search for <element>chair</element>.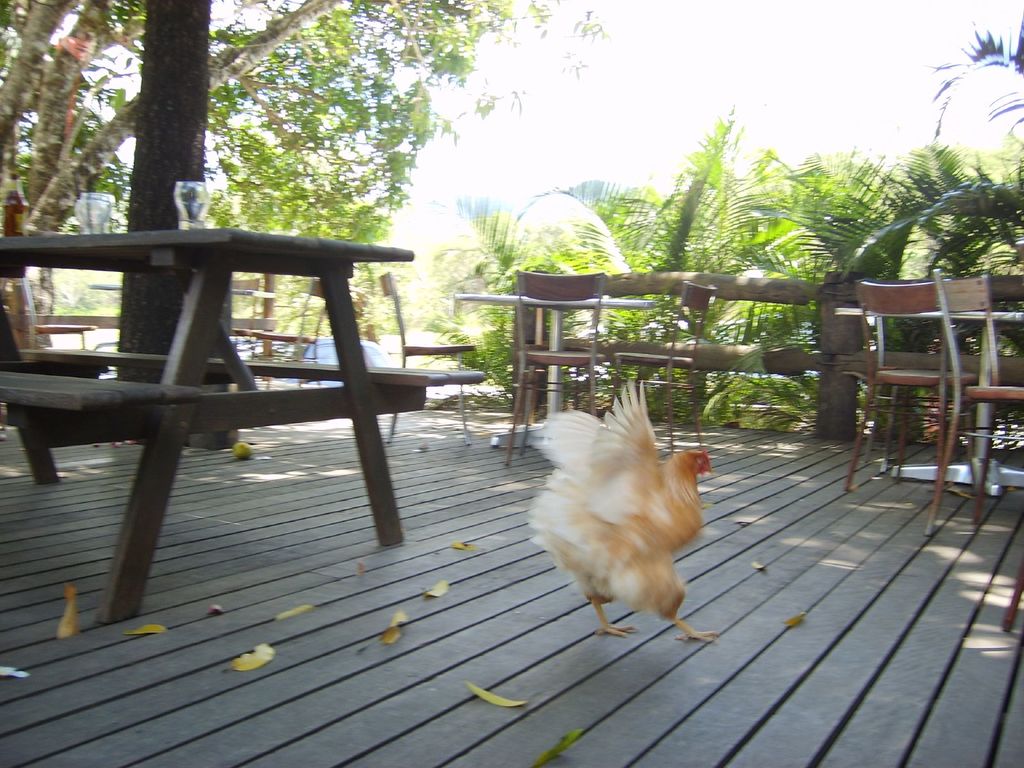
Found at {"left": 837, "top": 278, "right": 980, "bottom": 508}.
